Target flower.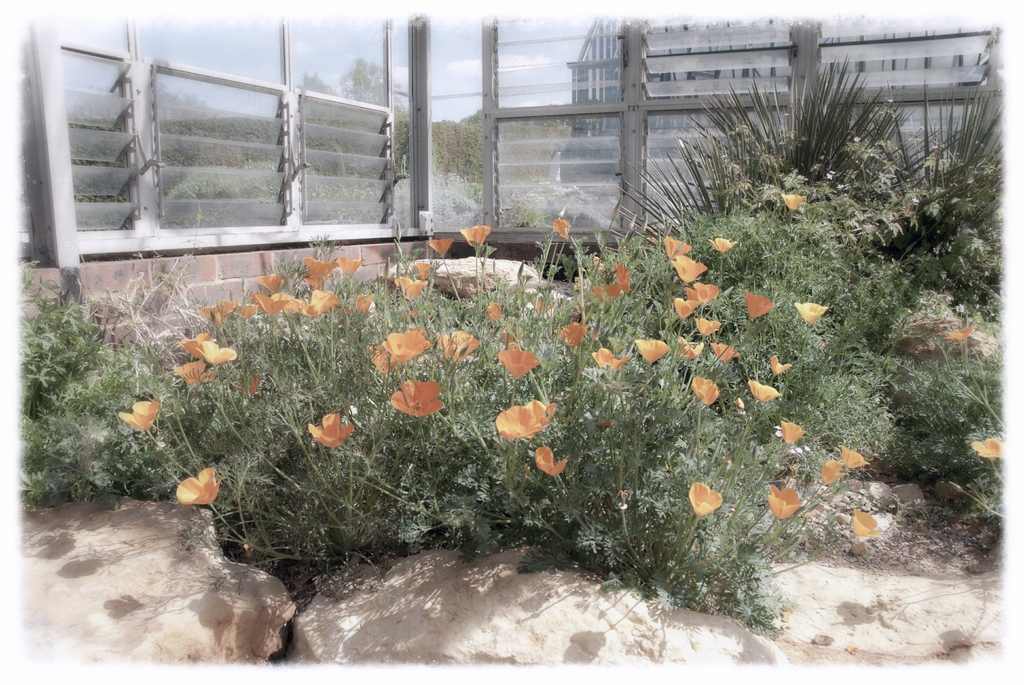
Target region: 486 302 502 322.
